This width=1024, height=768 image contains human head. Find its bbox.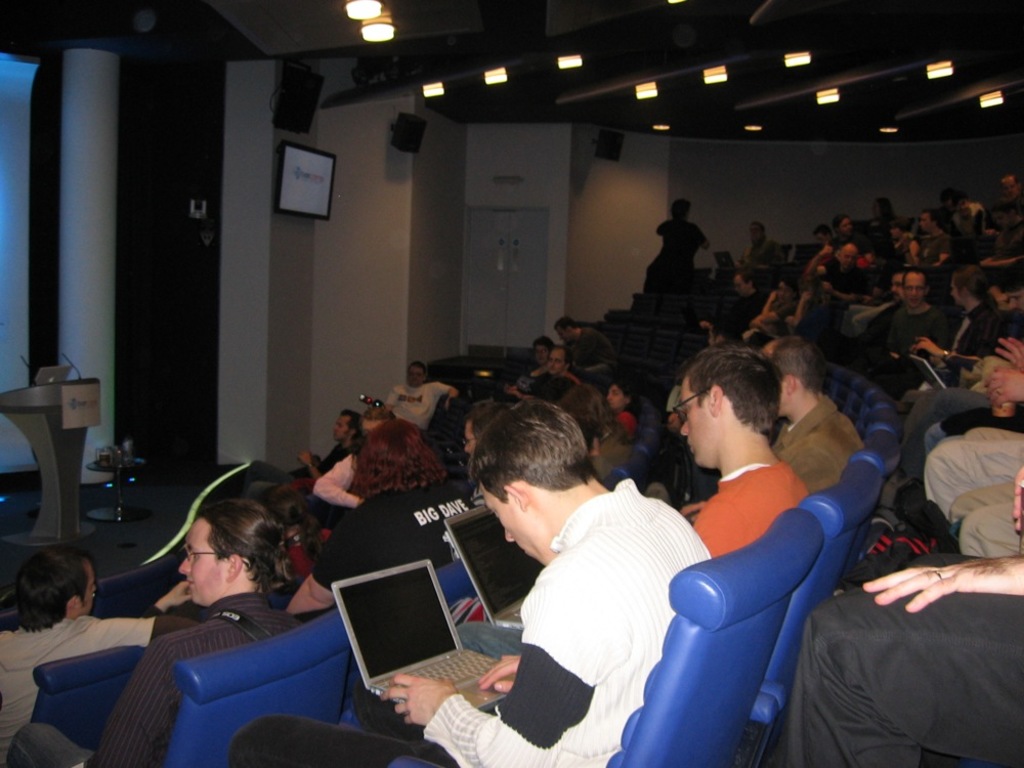
(835, 243, 863, 265).
